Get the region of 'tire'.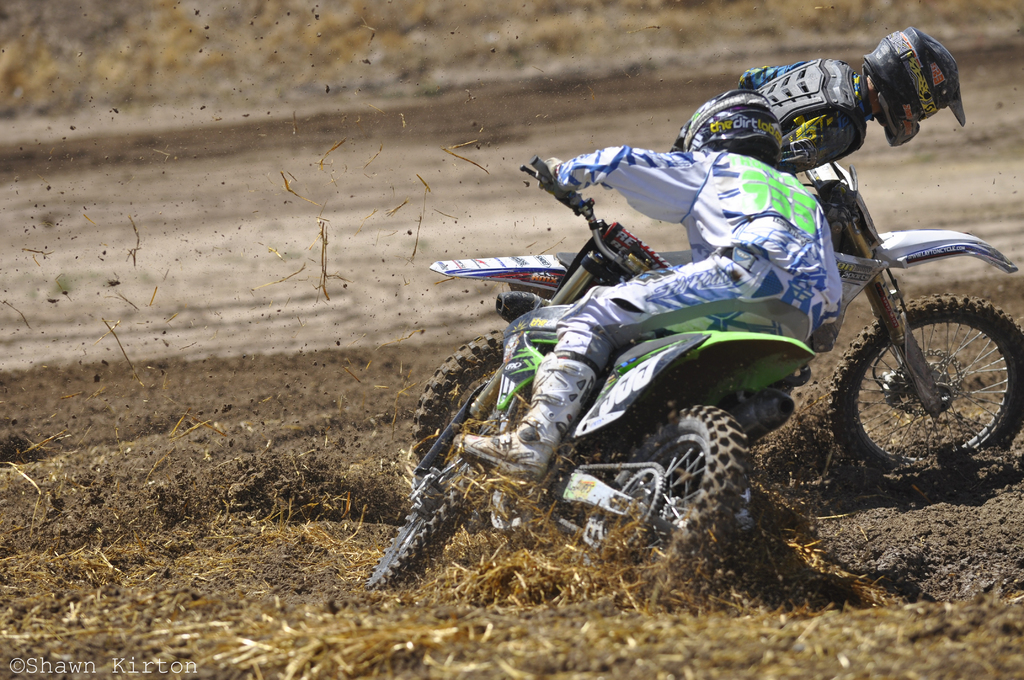
842/289/1013/480.
